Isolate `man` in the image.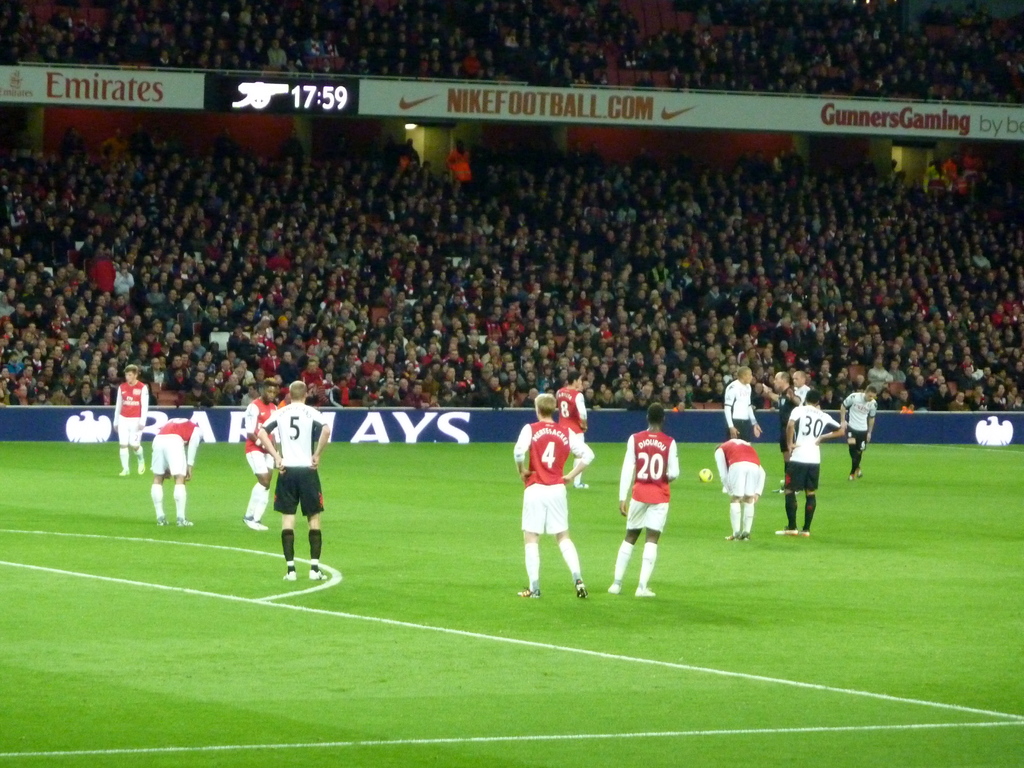
Isolated region: detection(714, 437, 766, 543).
